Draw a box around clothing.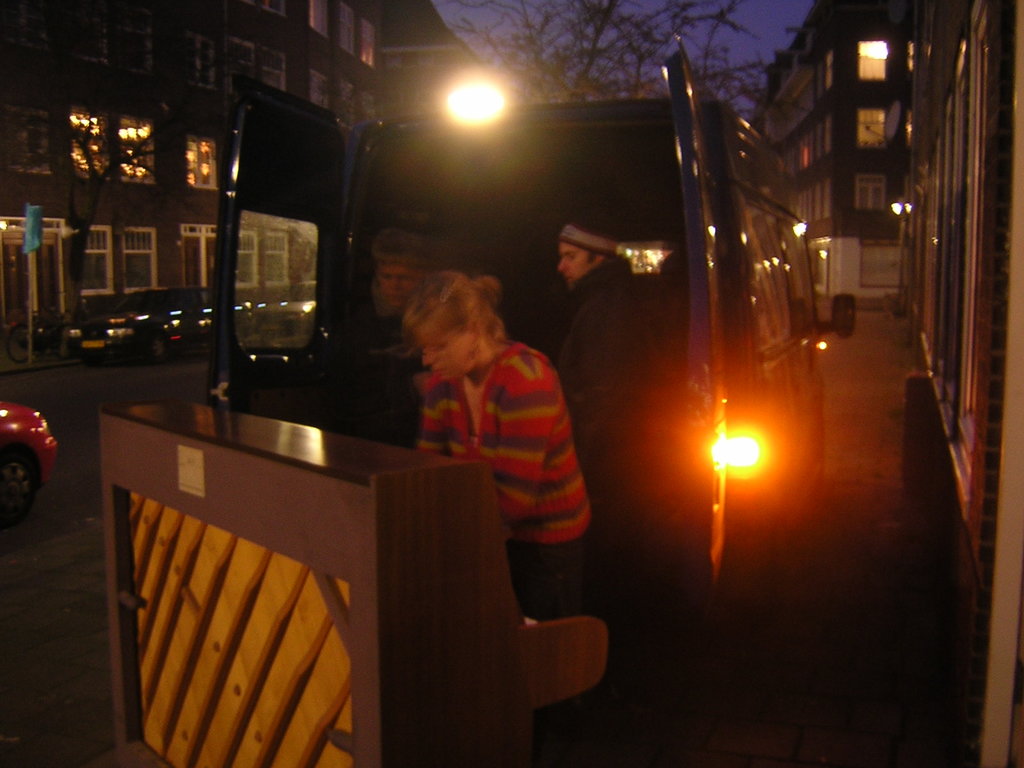
<bbox>340, 289, 417, 431</bbox>.
